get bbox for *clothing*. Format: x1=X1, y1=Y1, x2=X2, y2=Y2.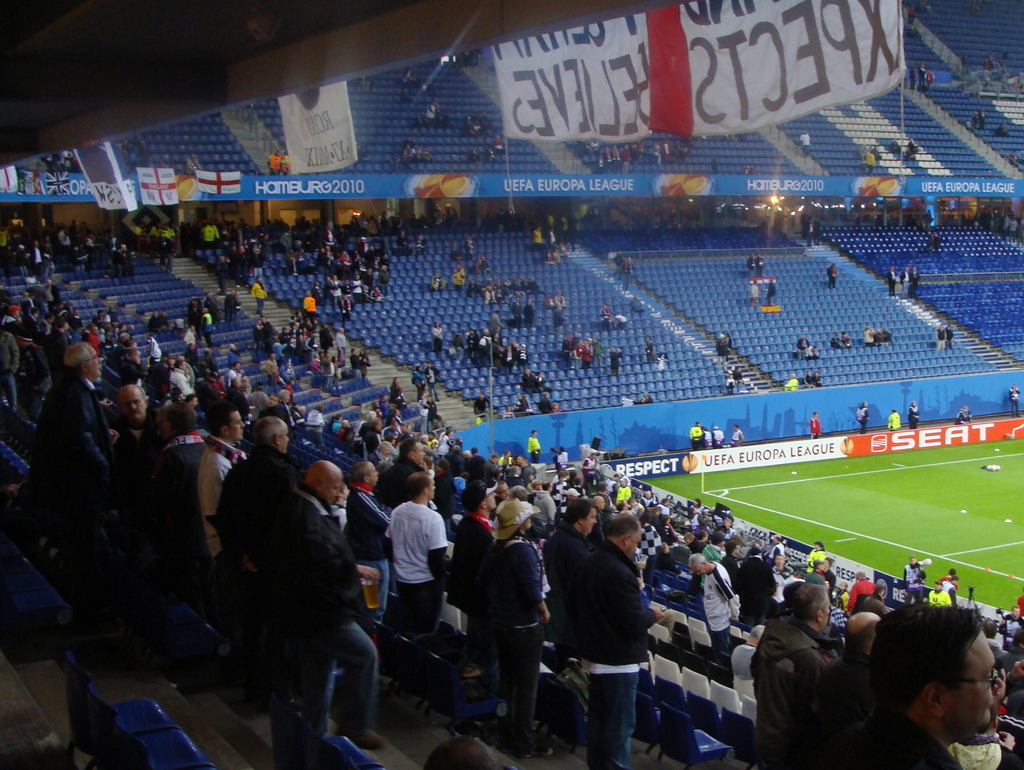
x1=955, y1=411, x2=968, y2=424.
